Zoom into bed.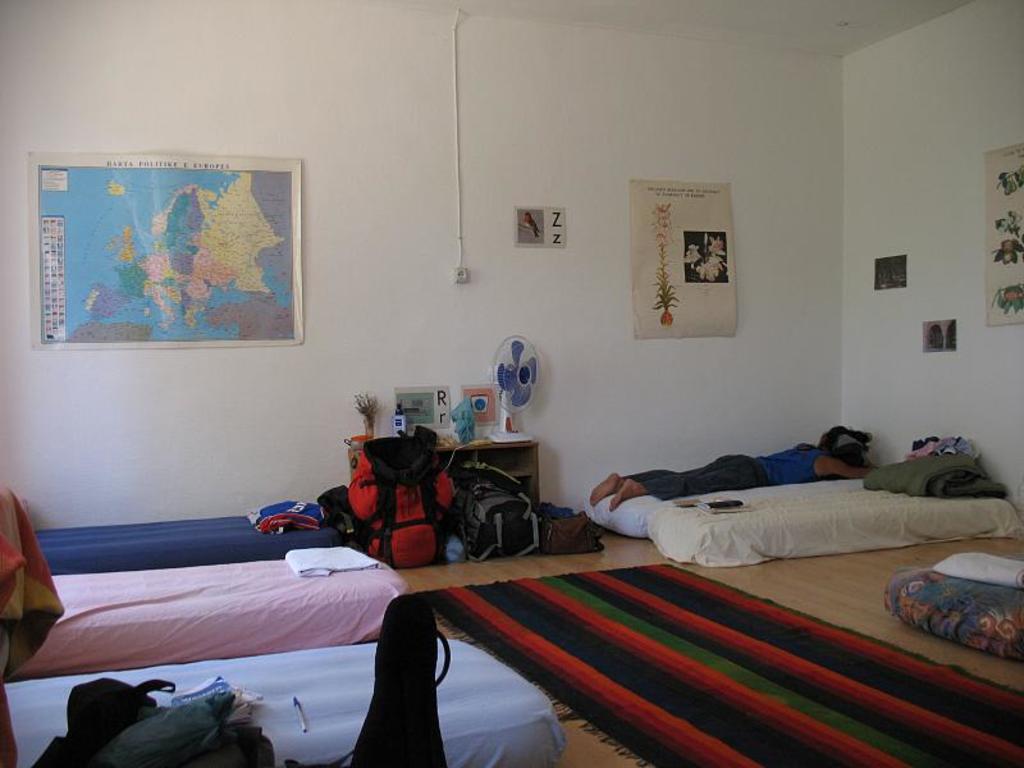
Zoom target: {"x1": 9, "y1": 497, "x2": 346, "y2": 568}.
